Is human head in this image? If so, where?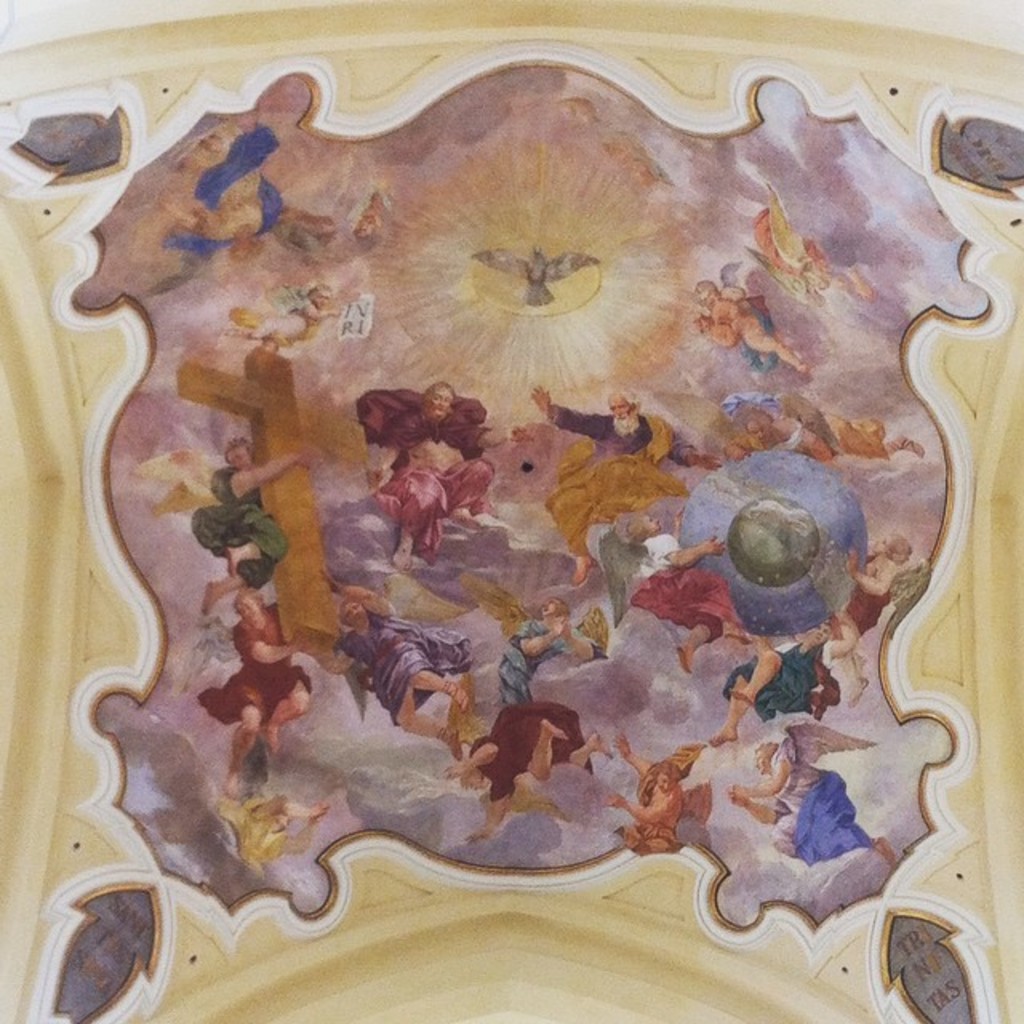
Yes, at crop(805, 616, 835, 648).
